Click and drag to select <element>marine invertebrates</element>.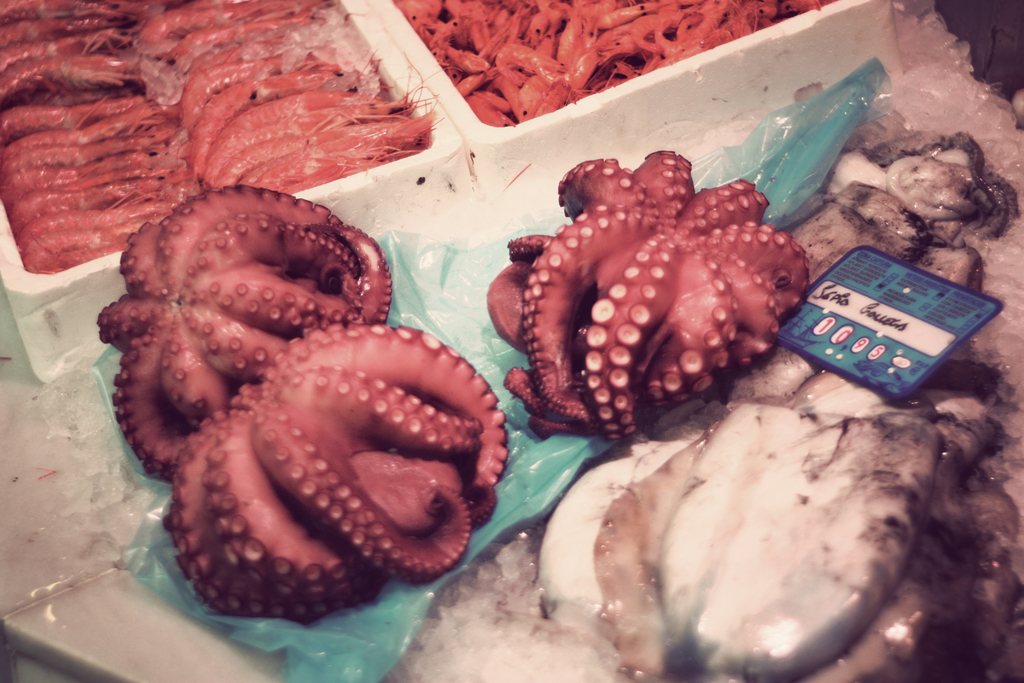
Selection: (577, 352, 1023, 682).
